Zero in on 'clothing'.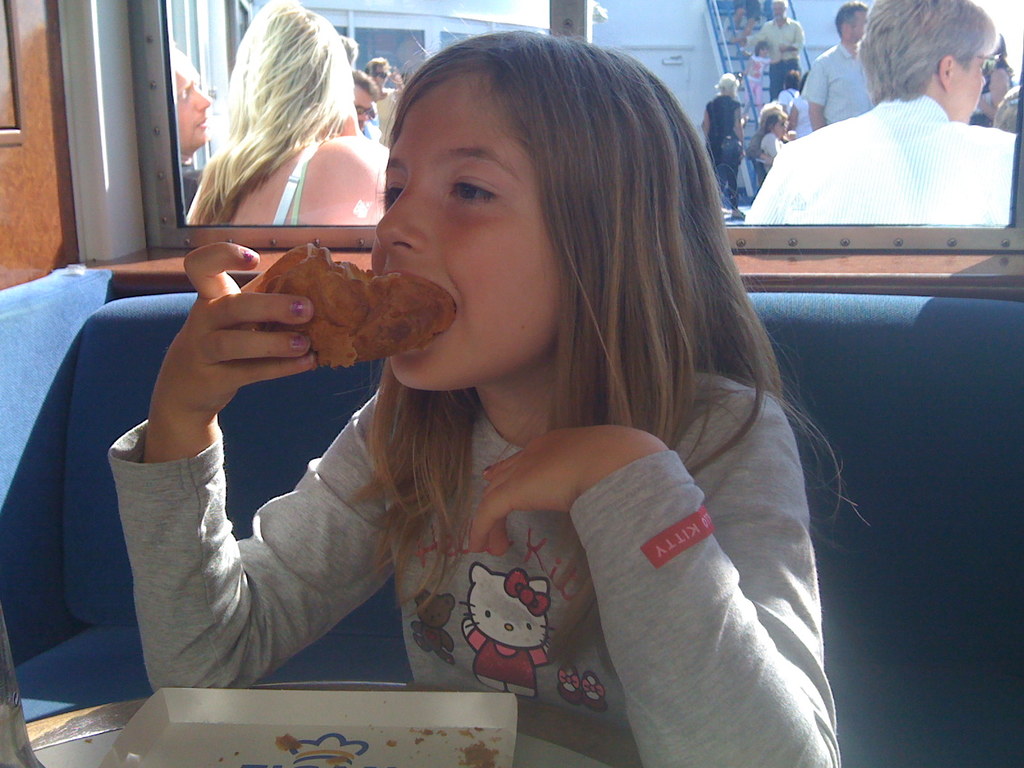
Zeroed in: 966:60:1010:122.
